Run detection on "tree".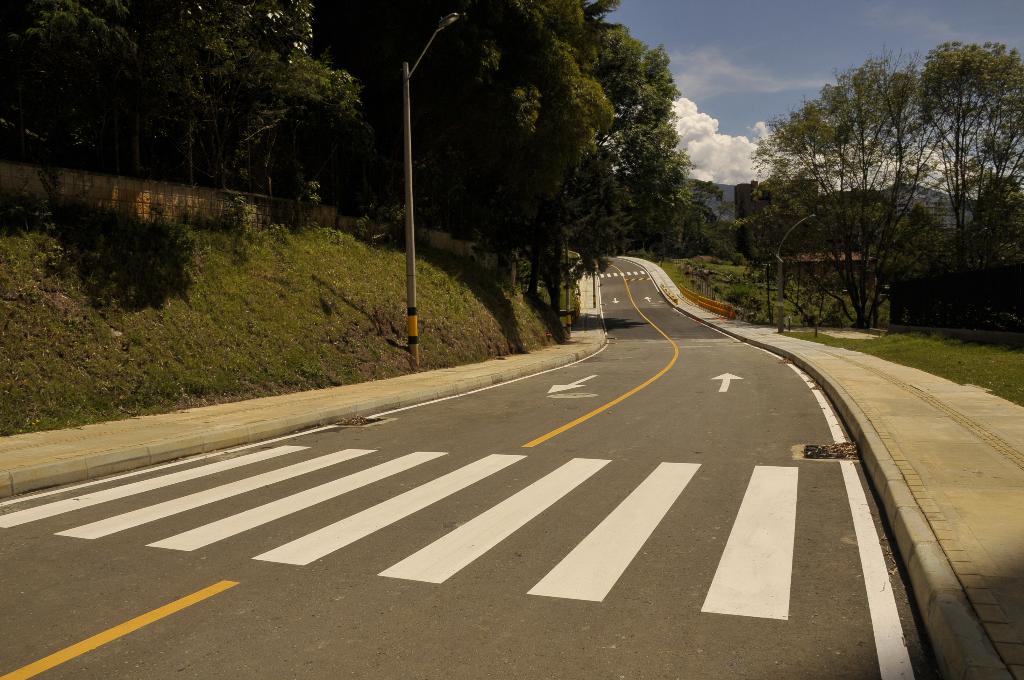
Result: locate(193, 0, 378, 223).
